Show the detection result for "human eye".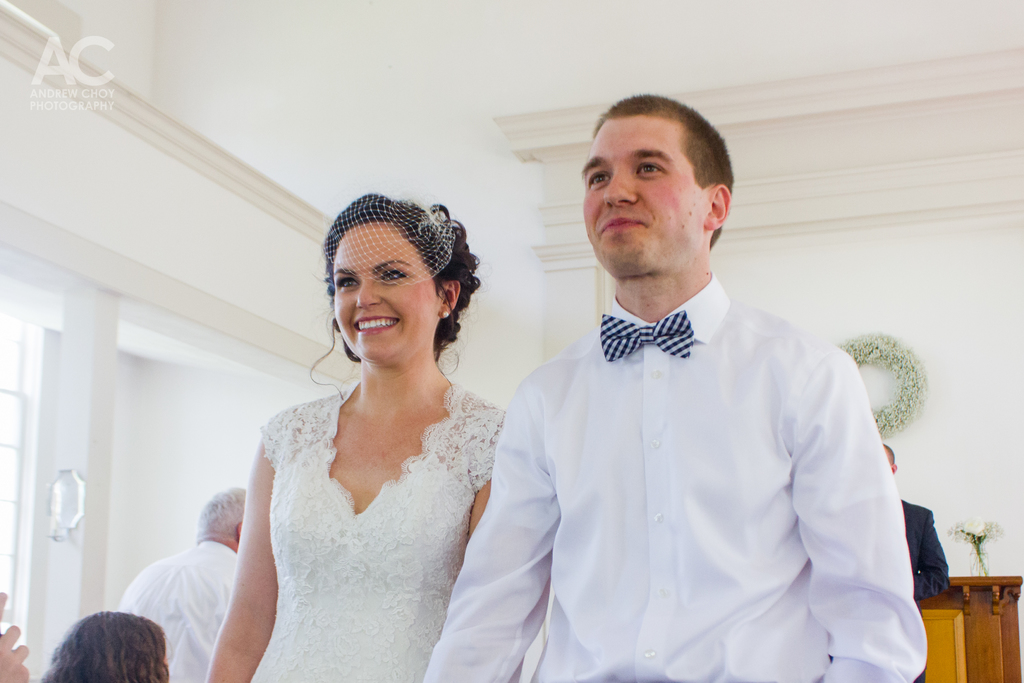
l=375, t=267, r=405, b=281.
